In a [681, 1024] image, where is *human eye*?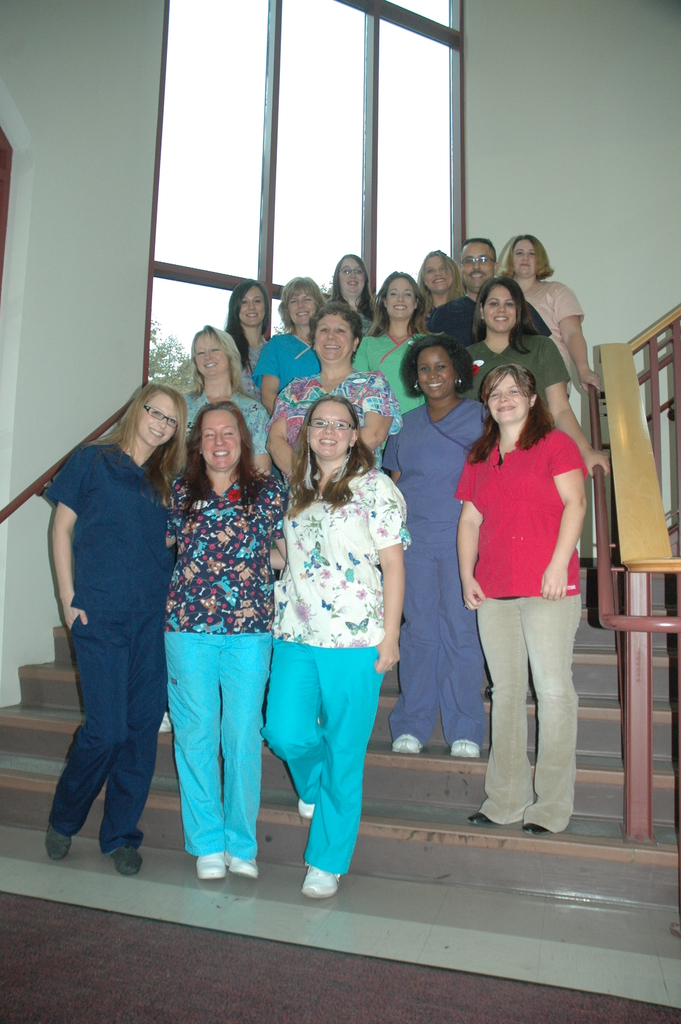
region(151, 410, 161, 417).
